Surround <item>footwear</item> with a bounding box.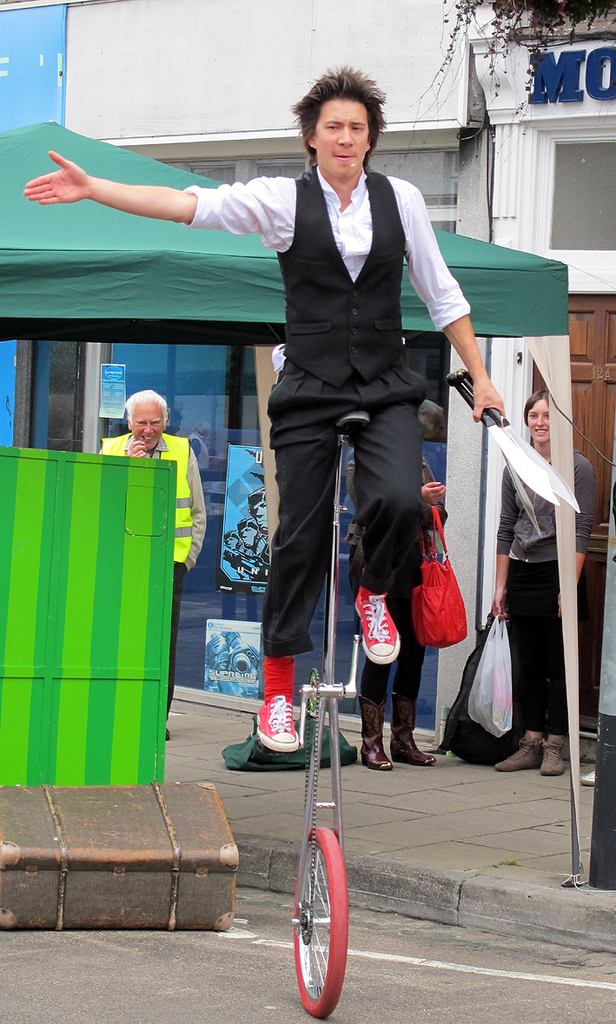
bbox(493, 733, 538, 772).
